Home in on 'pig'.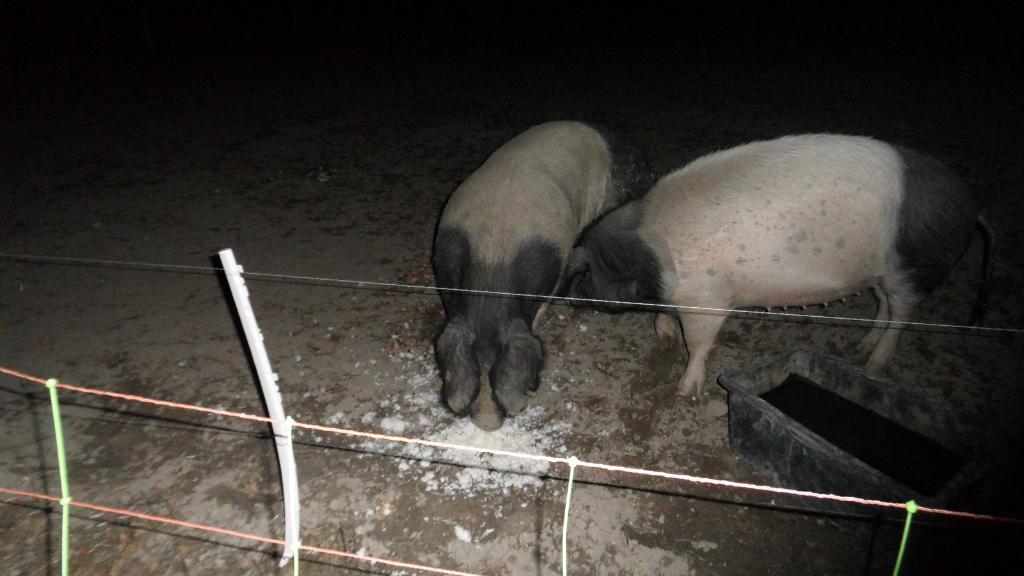
Homed in at (555, 133, 1004, 397).
